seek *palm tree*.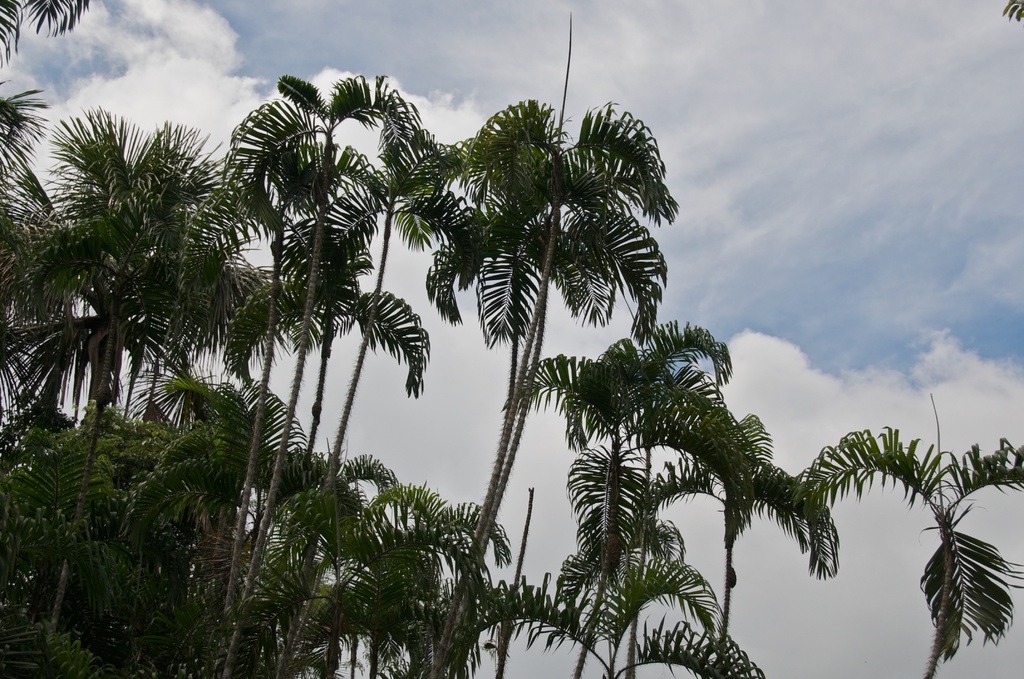
40, 121, 238, 595.
